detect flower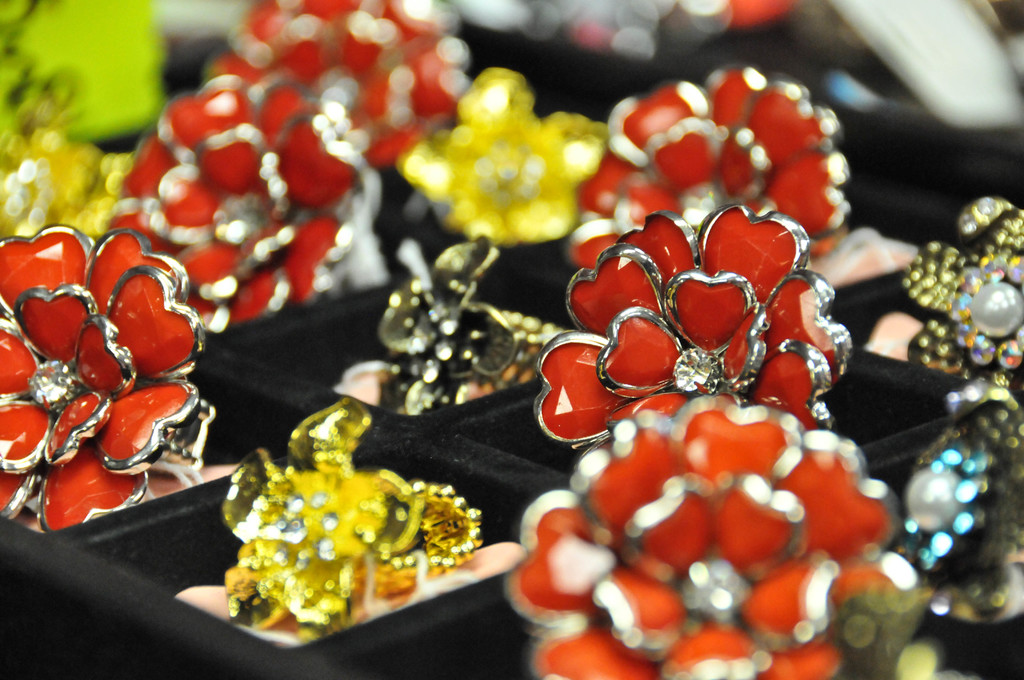
rect(378, 235, 515, 421)
